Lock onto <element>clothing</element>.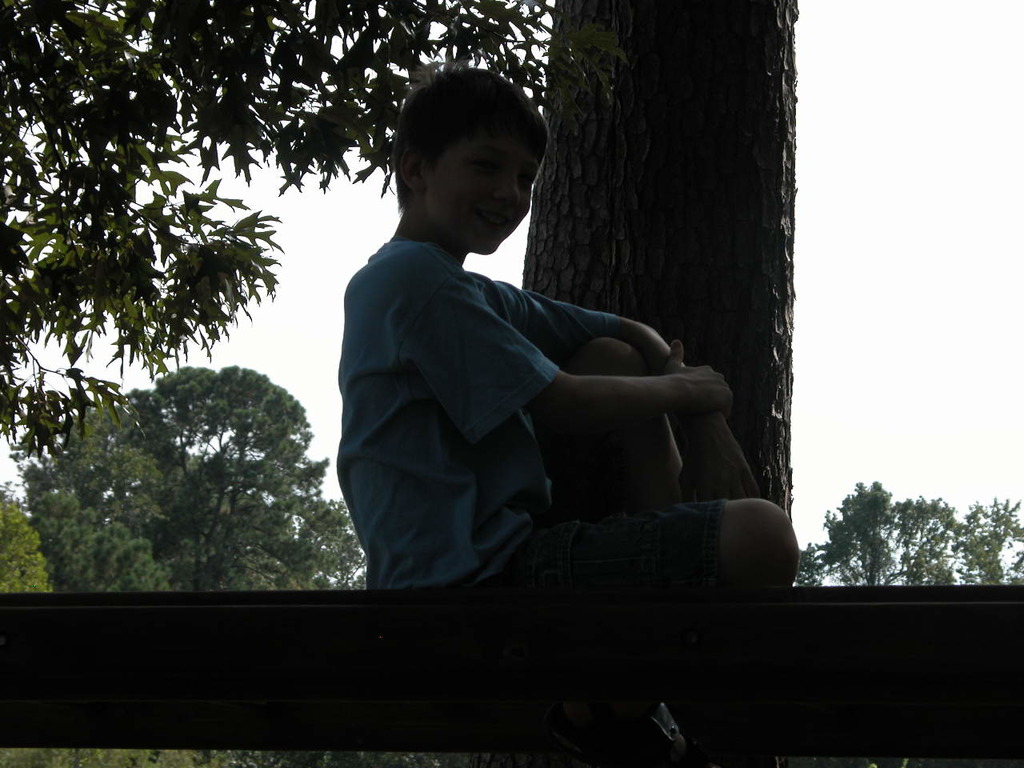
Locked: 317 185 709 618.
